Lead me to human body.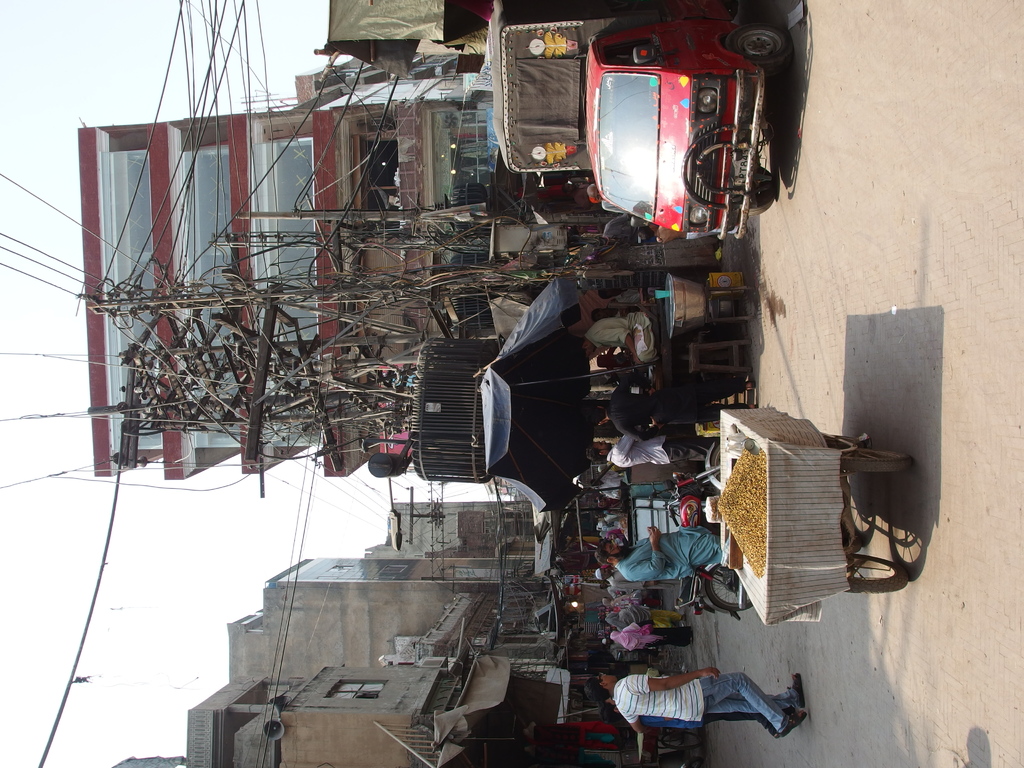
Lead to locate(586, 664, 805, 736).
